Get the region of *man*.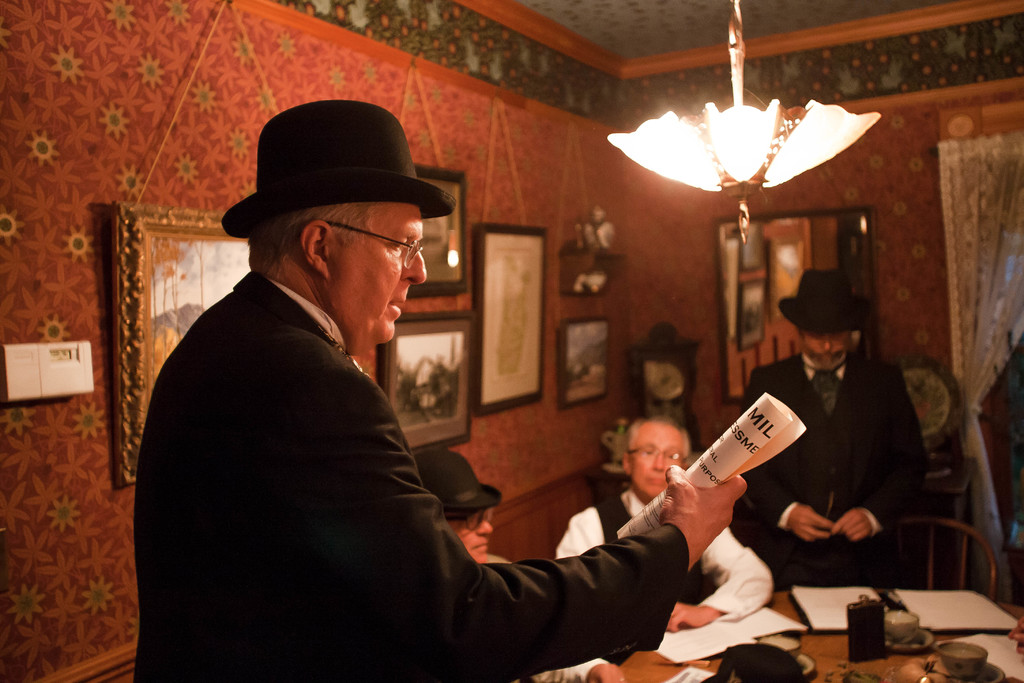
select_region(129, 103, 745, 682).
